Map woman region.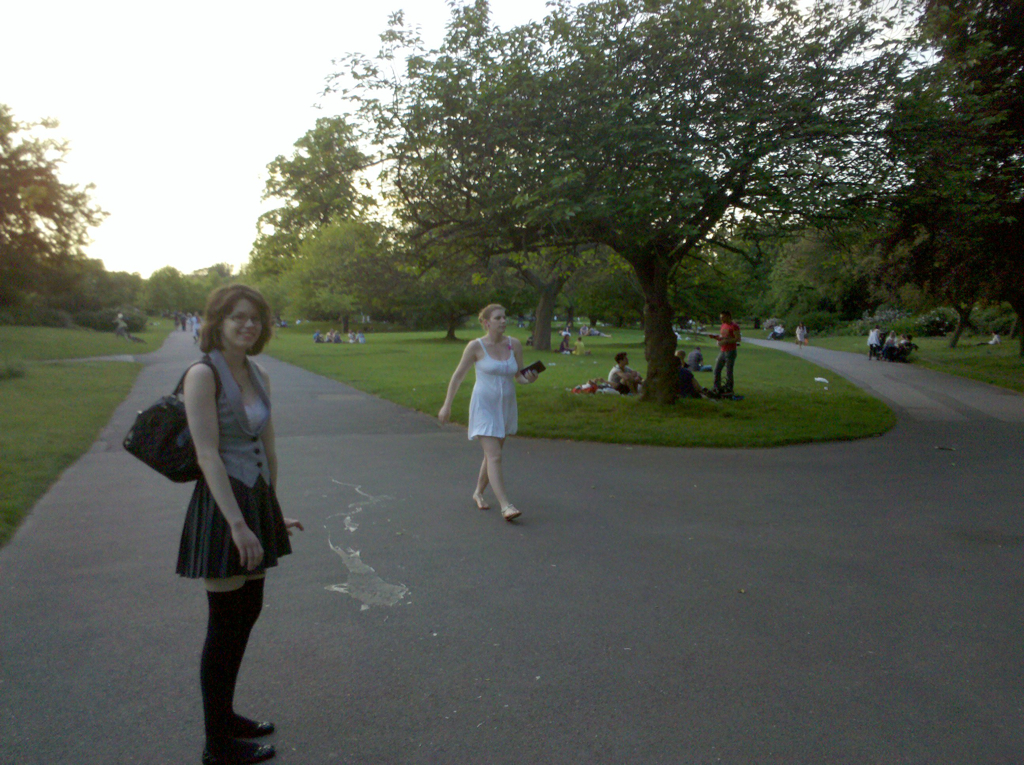
Mapped to (x1=440, y1=304, x2=535, y2=519).
